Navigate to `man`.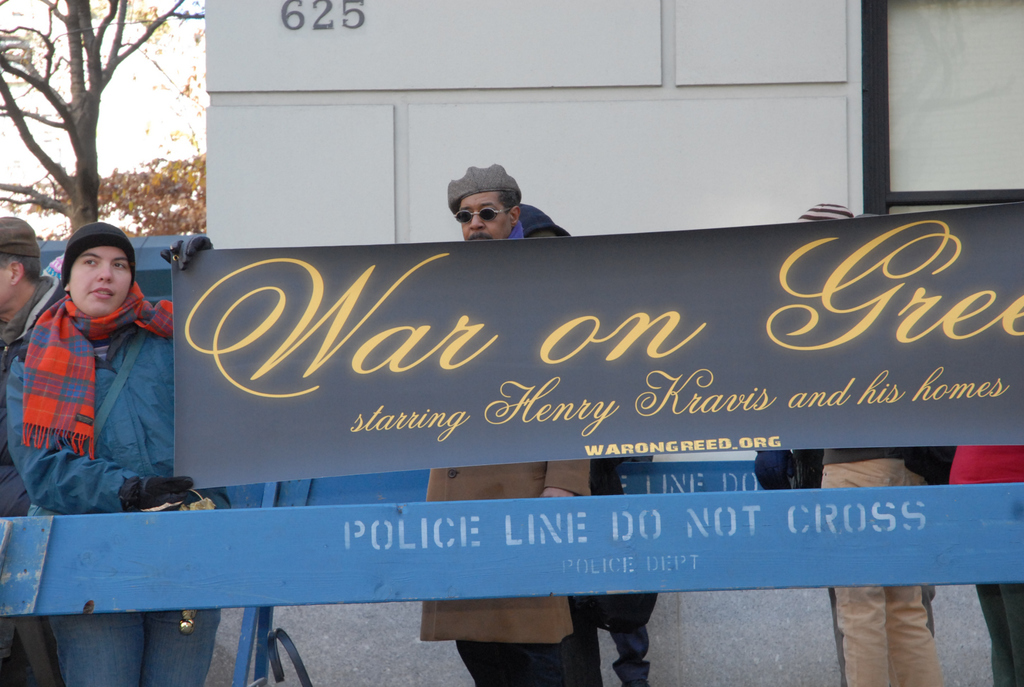
Navigation target: {"left": 0, "top": 213, "right": 68, "bottom": 686}.
